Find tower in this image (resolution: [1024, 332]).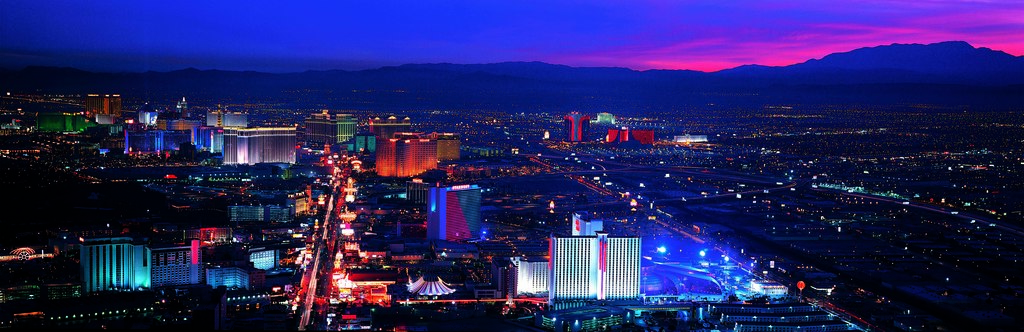
559/113/587/142.
